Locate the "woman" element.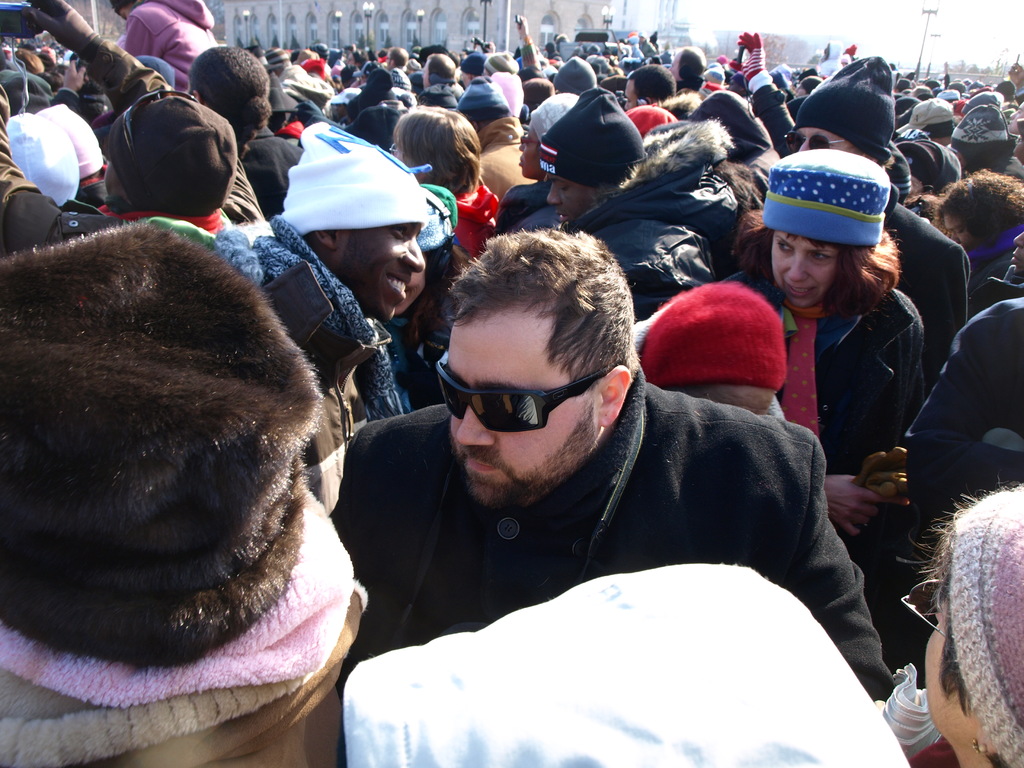
Element bbox: [x1=900, y1=477, x2=1023, y2=767].
